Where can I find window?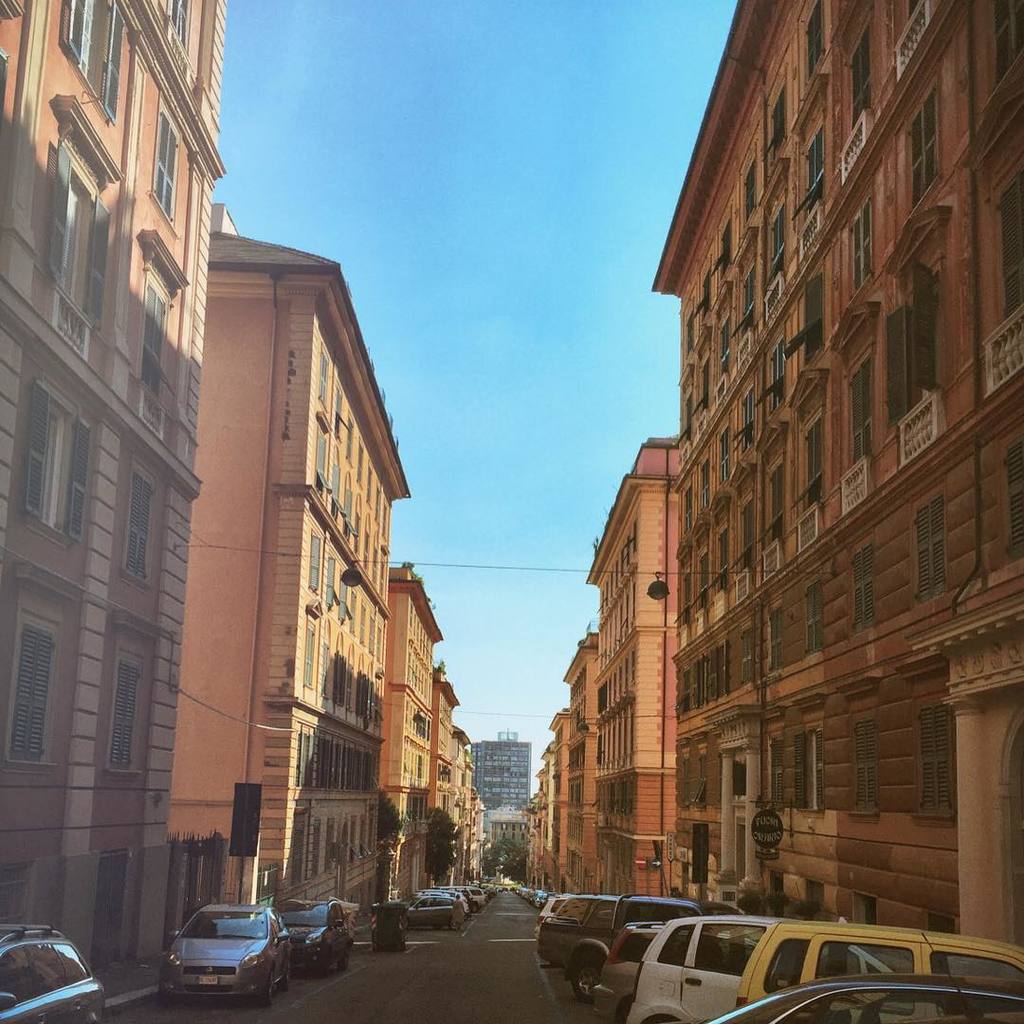
You can find it at 850 192 872 299.
